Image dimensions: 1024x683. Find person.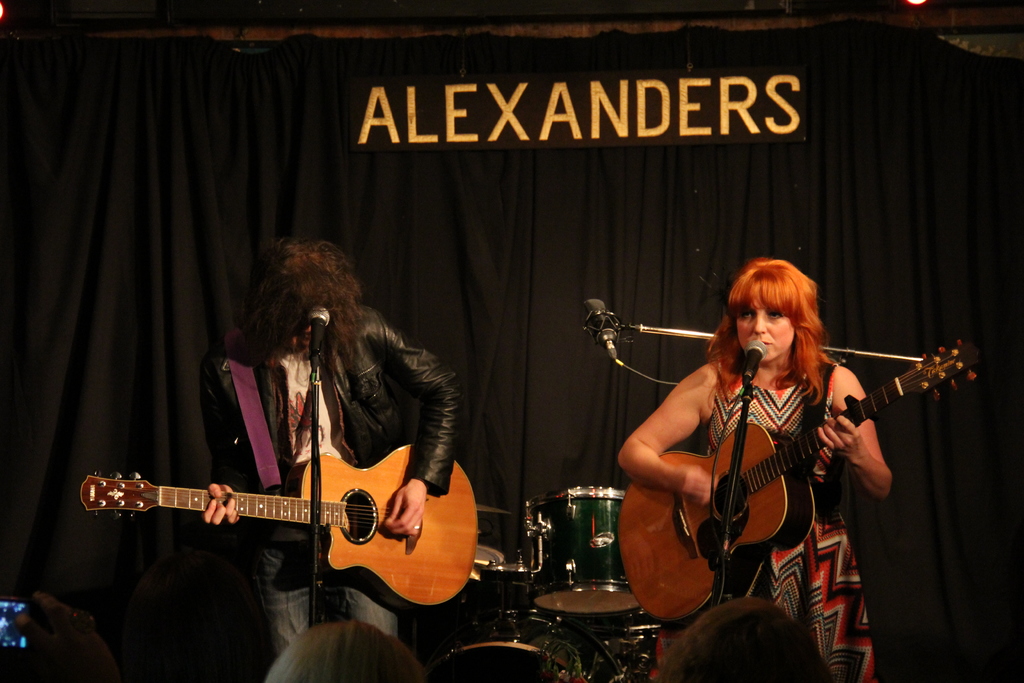
detection(652, 597, 836, 682).
